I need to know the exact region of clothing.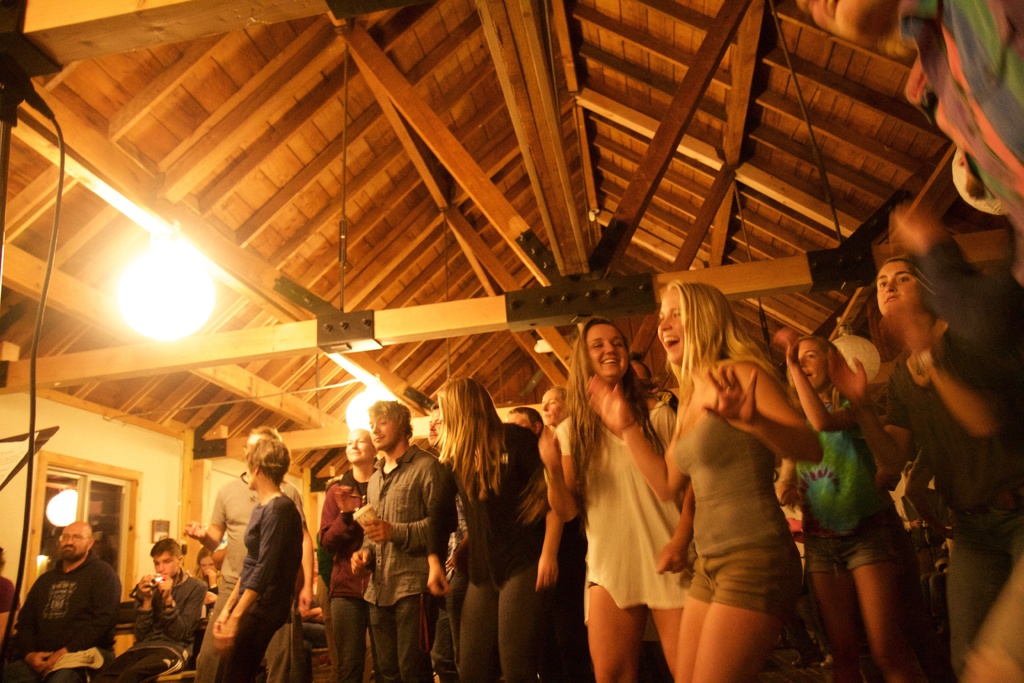
Region: 783, 407, 905, 572.
